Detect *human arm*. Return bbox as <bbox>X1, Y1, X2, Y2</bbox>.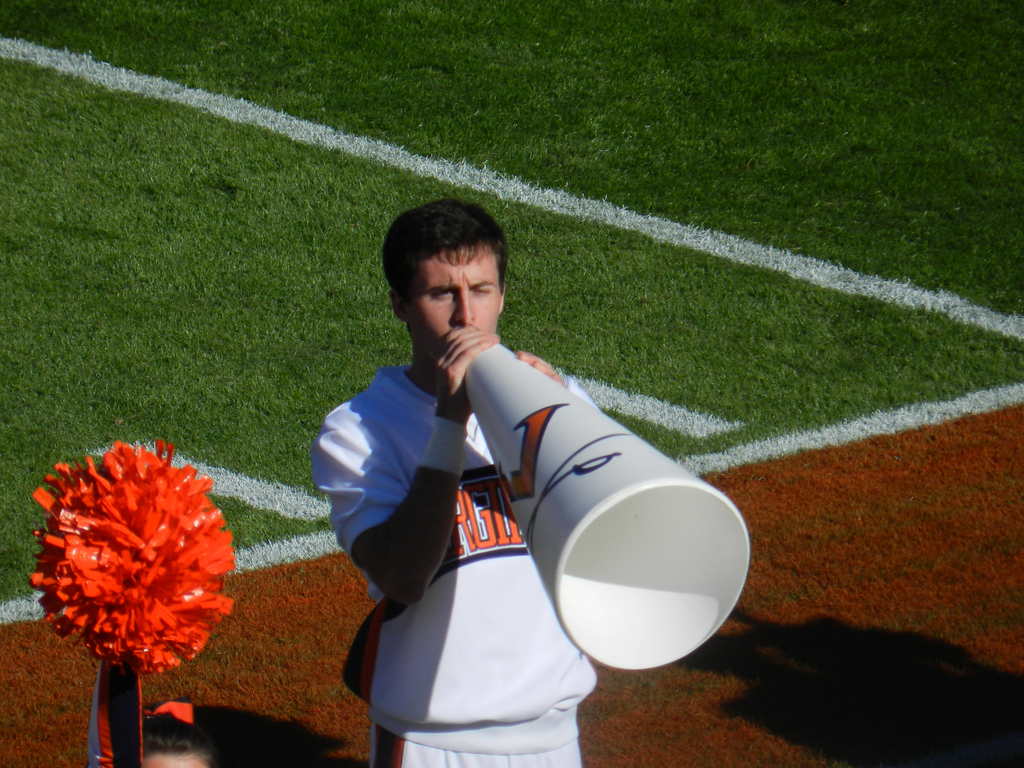
<bbox>520, 351, 620, 431</bbox>.
